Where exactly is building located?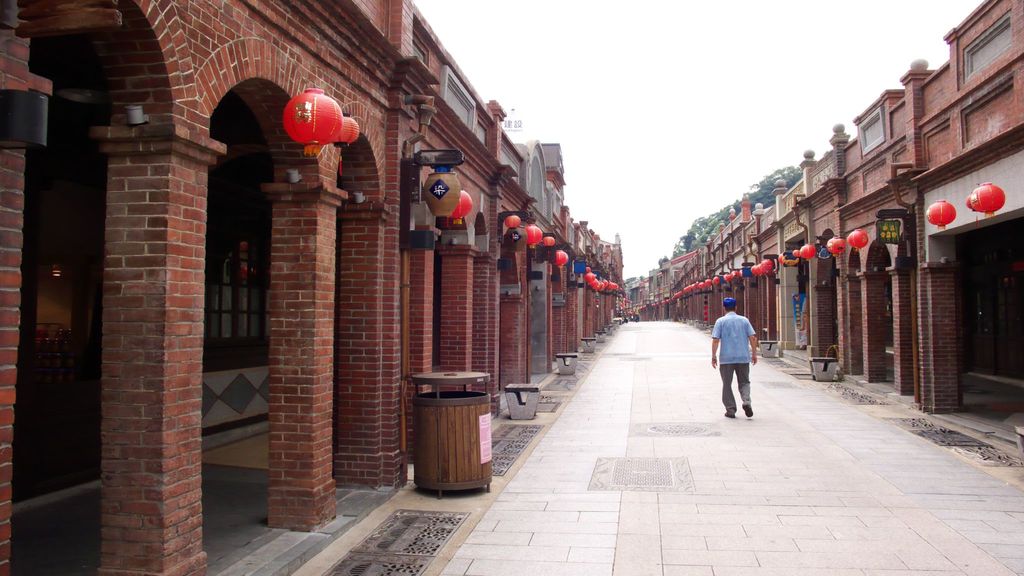
Its bounding box is region(0, 1, 623, 575).
